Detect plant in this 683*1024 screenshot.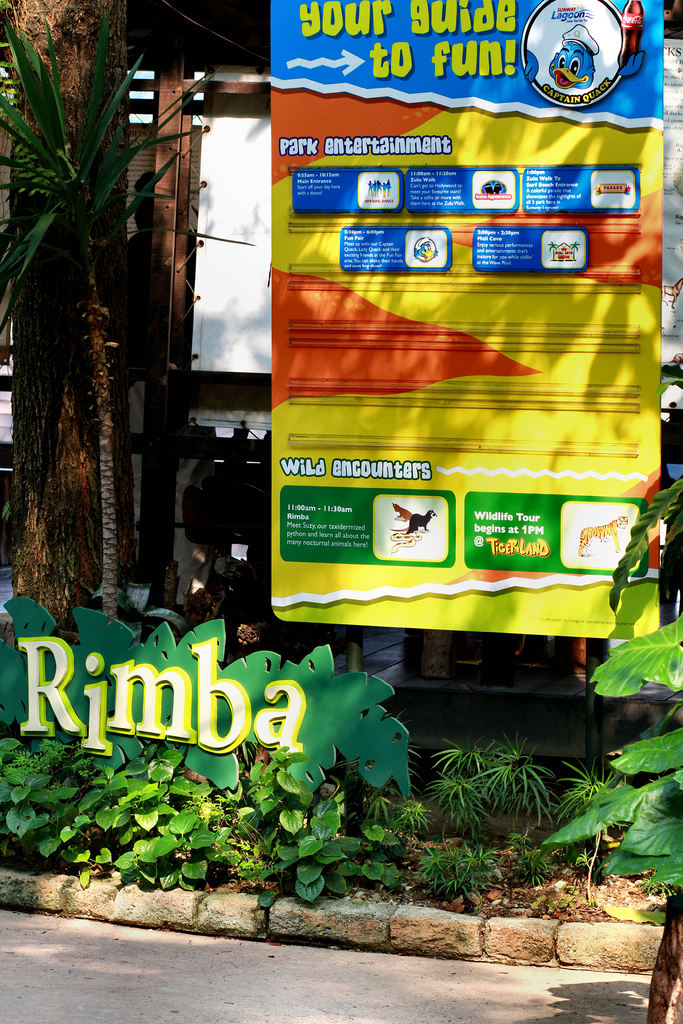
Detection: select_region(422, 727, 548, 829).
